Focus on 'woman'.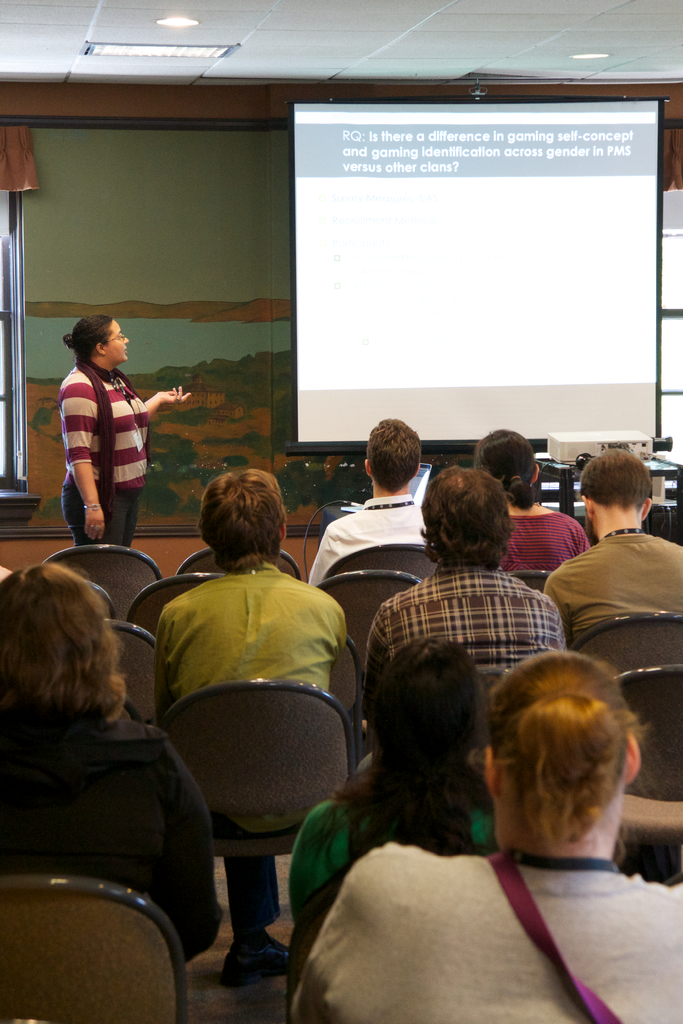
Focused at left=3, top=563, right=224, bottom=956.
